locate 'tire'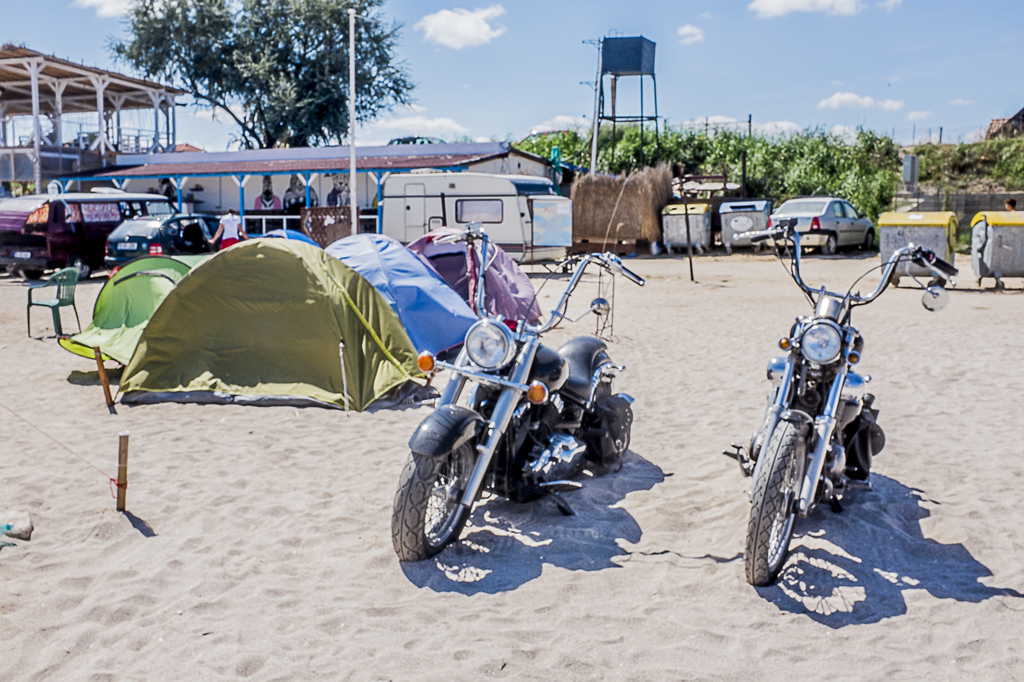
867:230:884:257
